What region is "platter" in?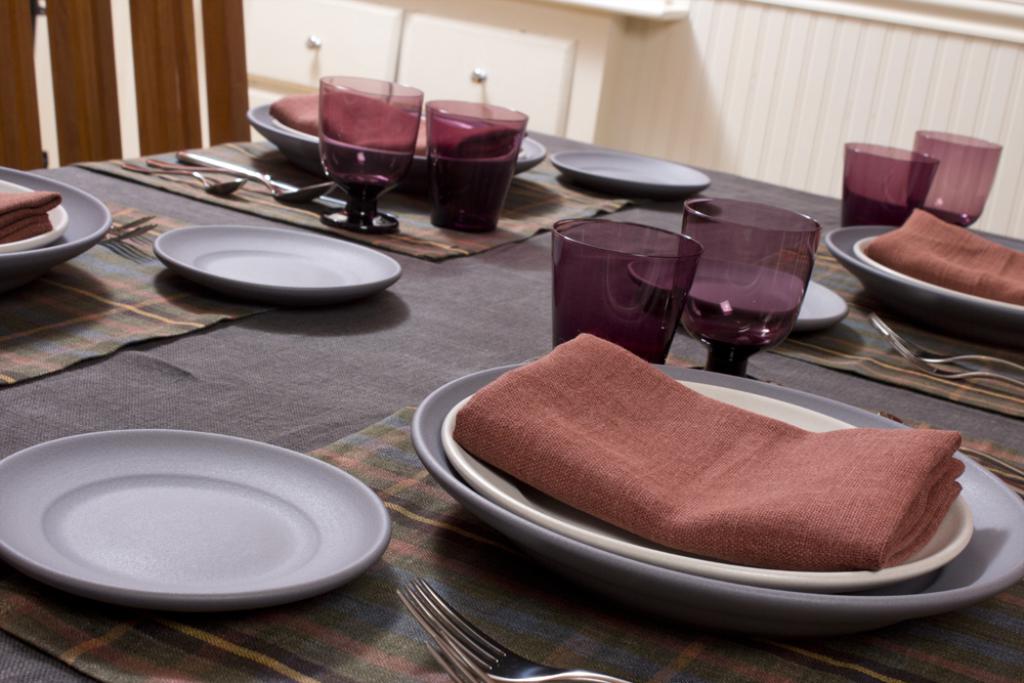
region(828, 227, 1023, 325).
